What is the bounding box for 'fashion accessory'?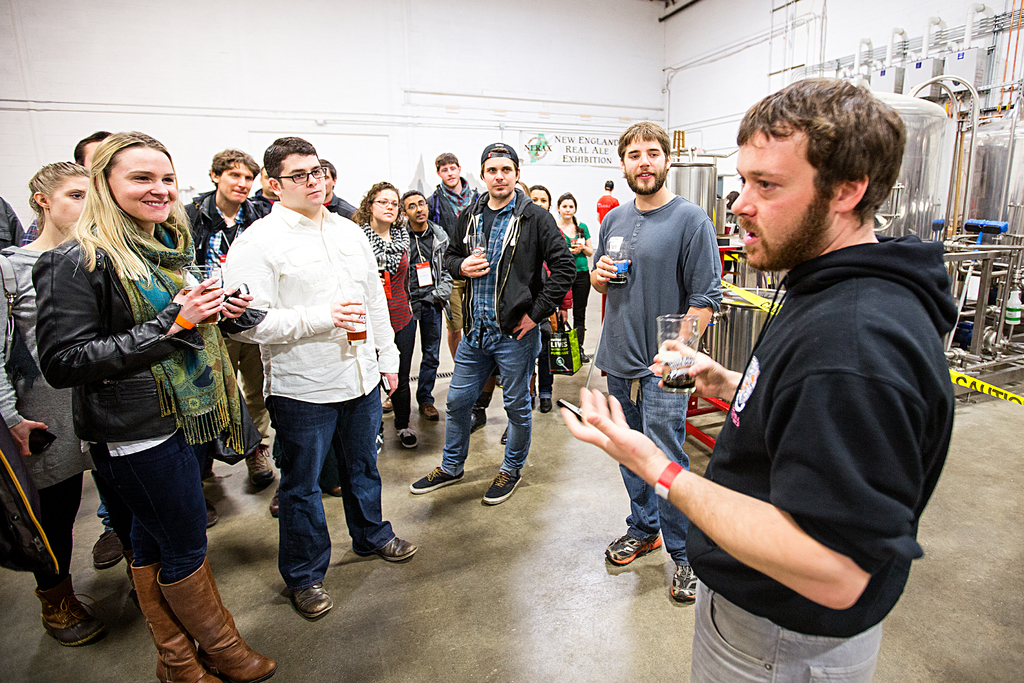
(left=416, top=234, right=433, bottom=286).
